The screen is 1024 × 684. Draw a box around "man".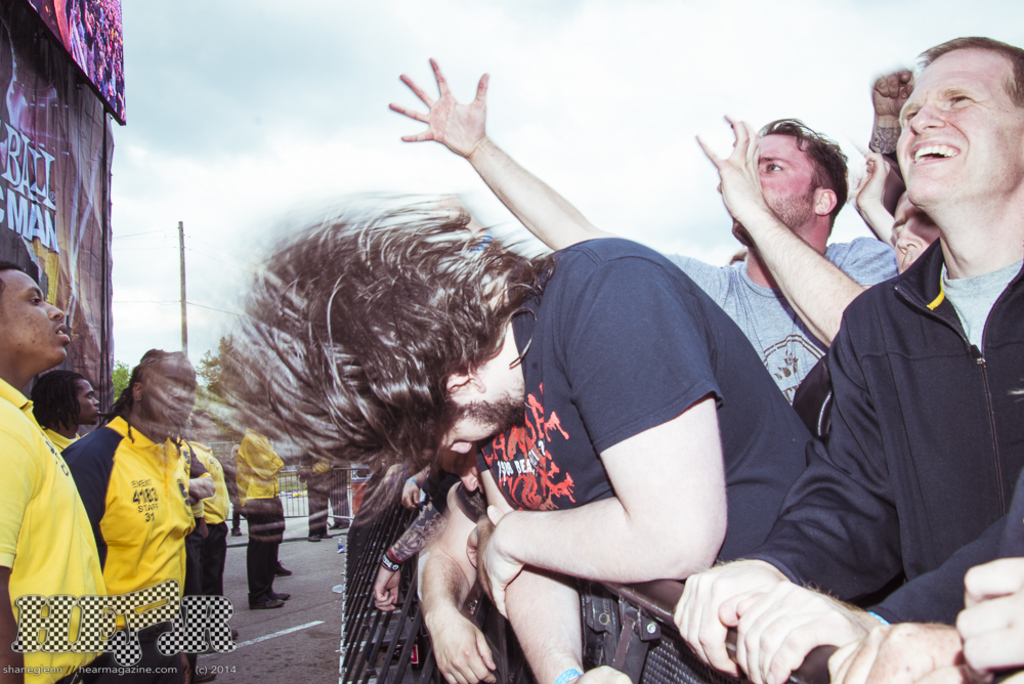
bbox=[0, 260, 116, 683].
